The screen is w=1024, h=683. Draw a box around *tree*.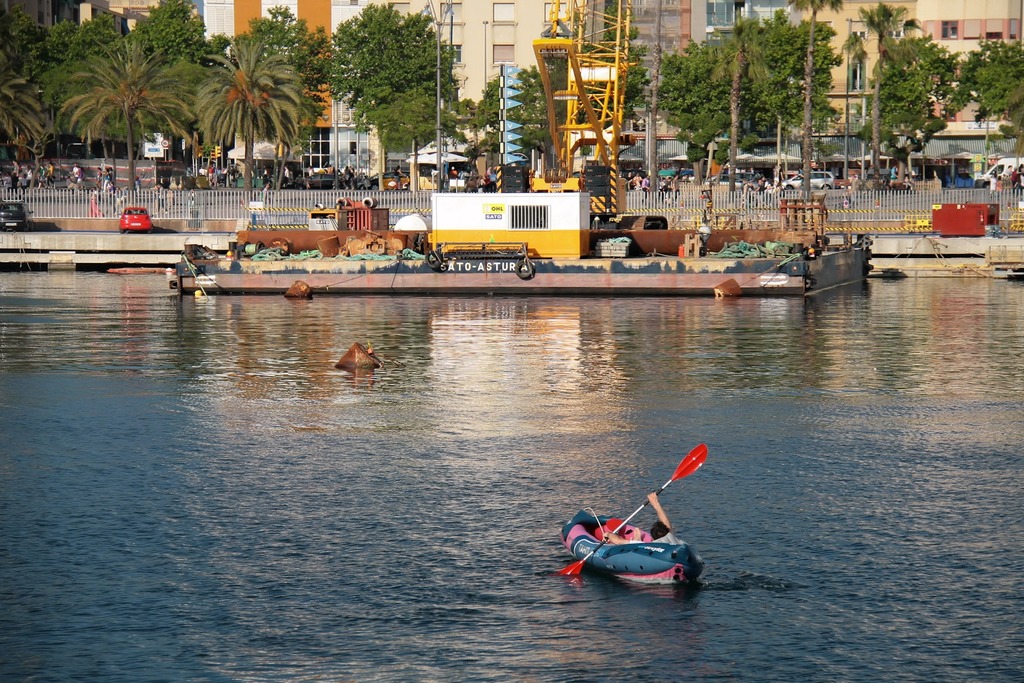
(959, 33, 1023, 162).
